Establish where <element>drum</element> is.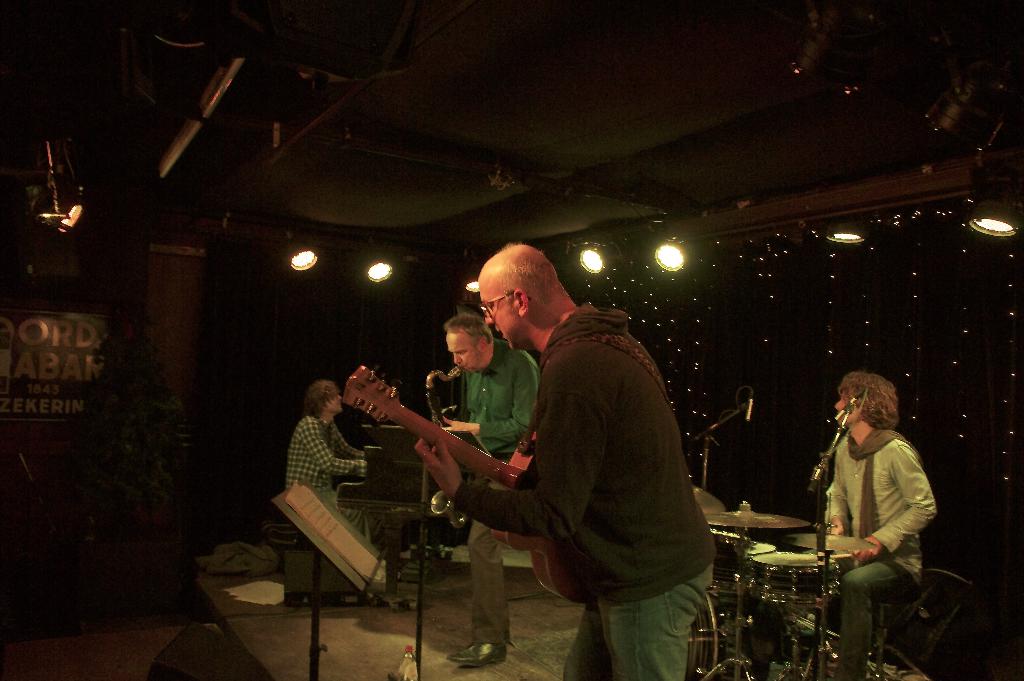
Established at l=710, t=528, r=774, b=579.
